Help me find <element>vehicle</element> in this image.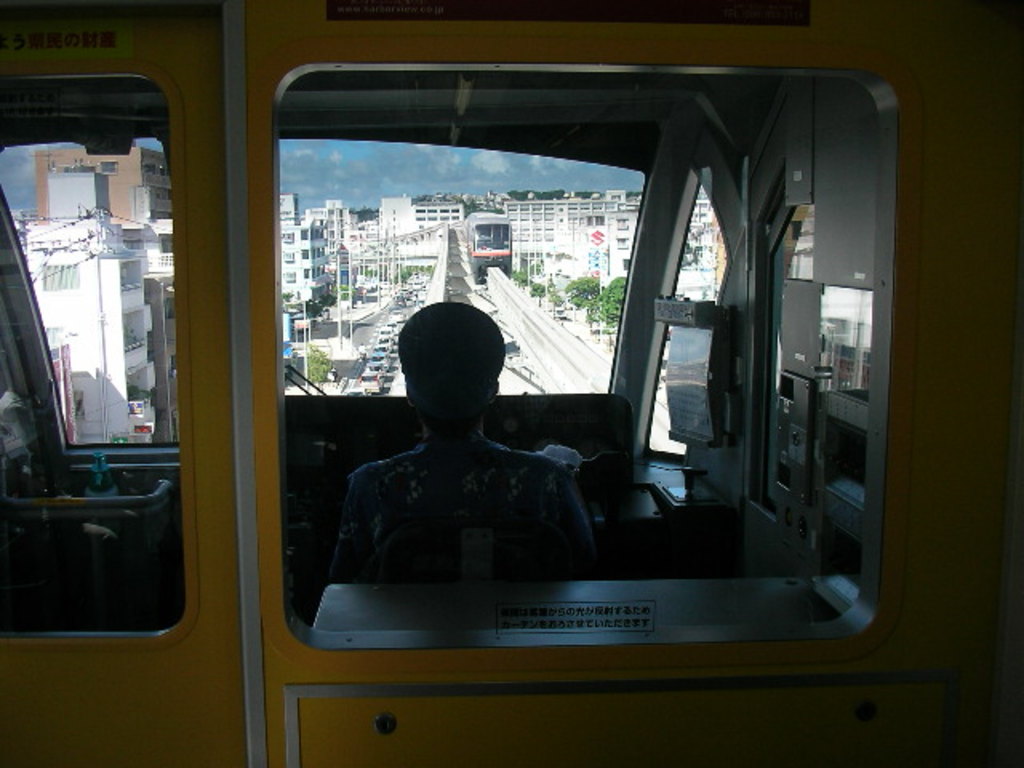
Found it: (387,307,403,320).
